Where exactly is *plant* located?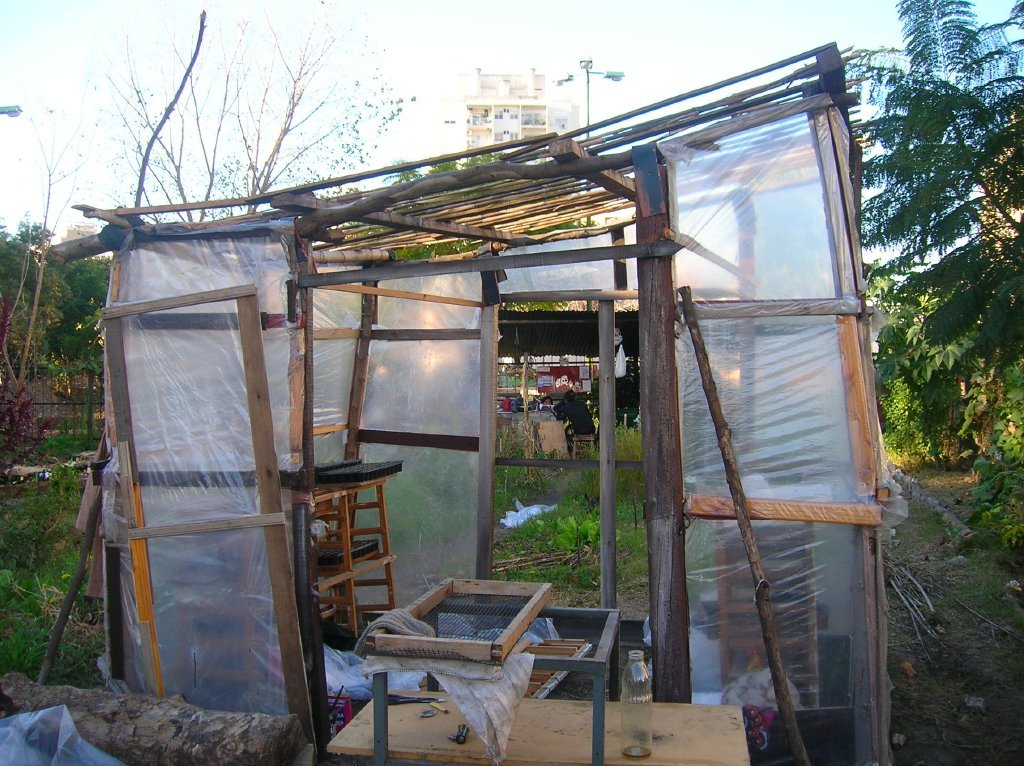
Its bounding box is (x1=0, y1=419, x2=116, y2=679).
